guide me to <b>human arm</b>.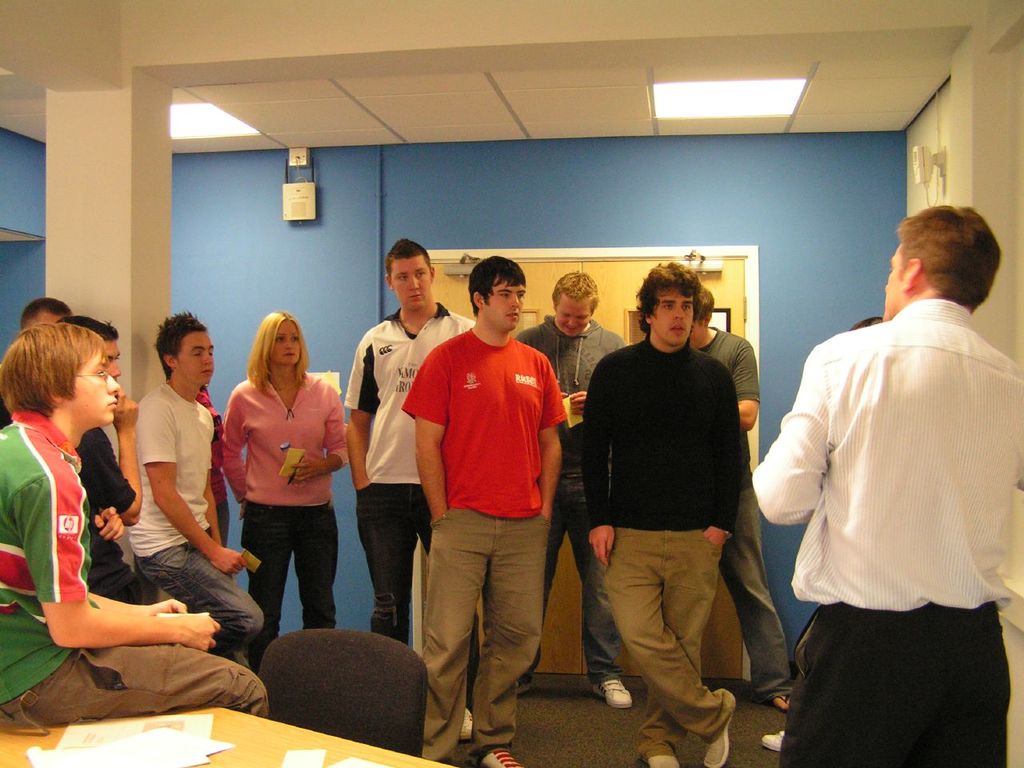
Guidance: 749 347 826 522.
